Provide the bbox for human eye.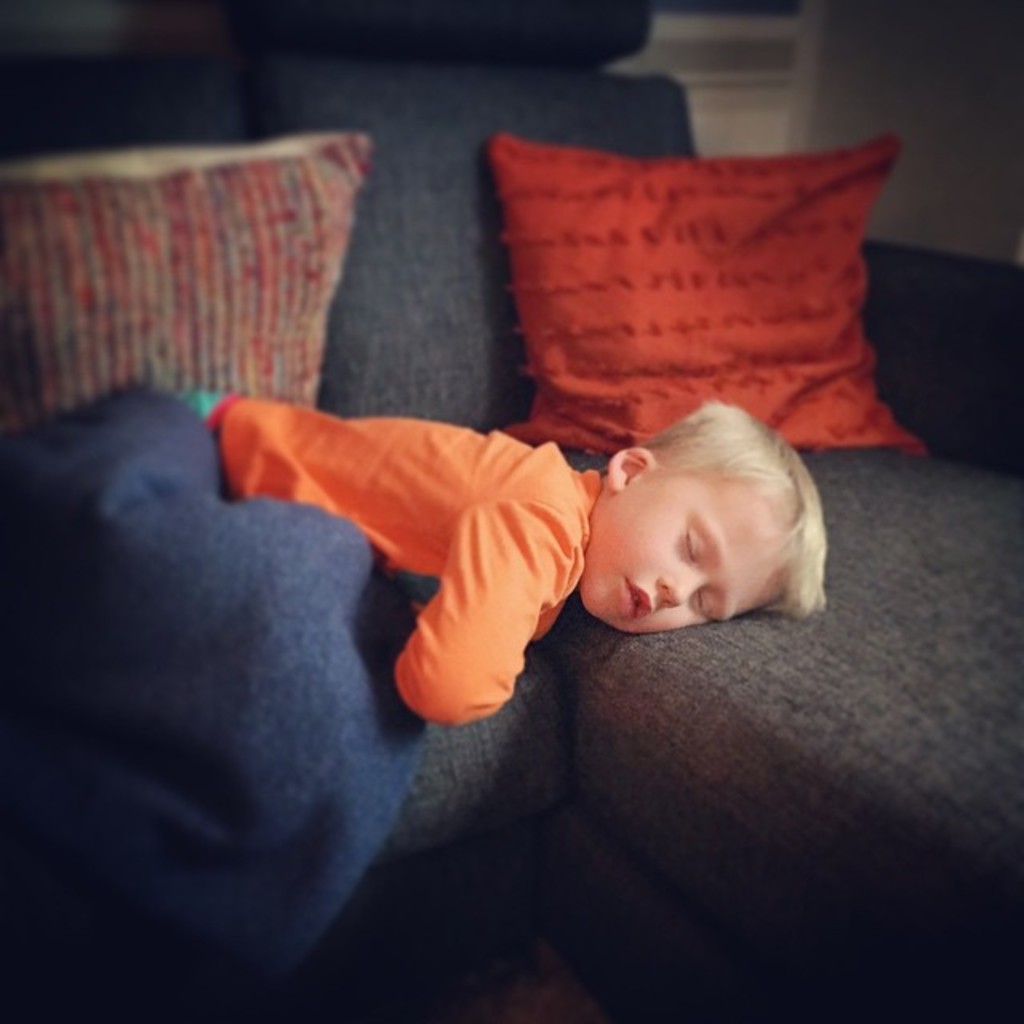
BBox(677, 523, 707, 566).
